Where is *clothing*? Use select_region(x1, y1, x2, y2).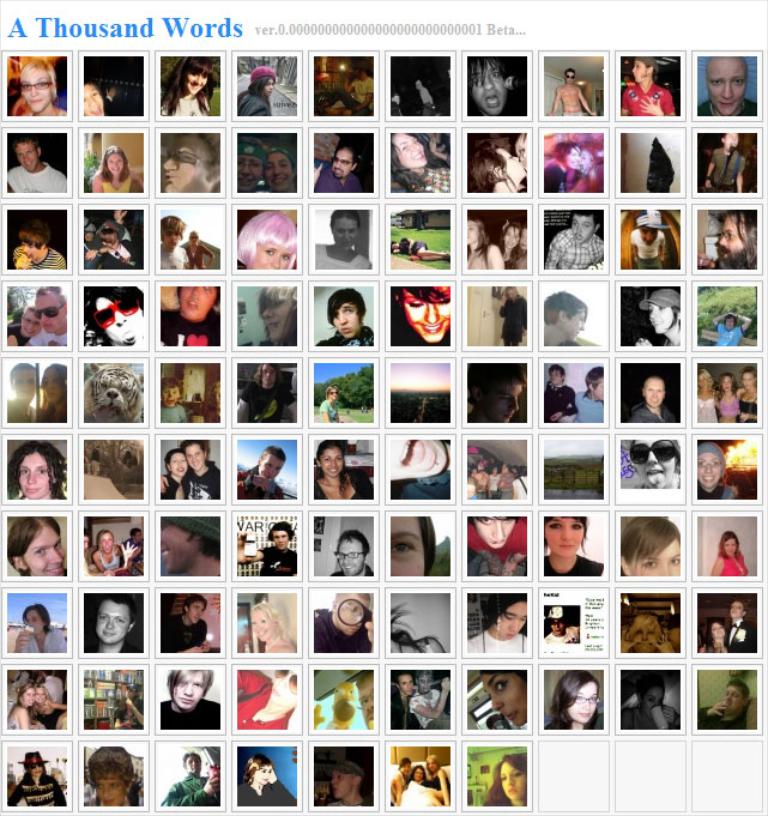
select_region(312, 241, 370, 270).
